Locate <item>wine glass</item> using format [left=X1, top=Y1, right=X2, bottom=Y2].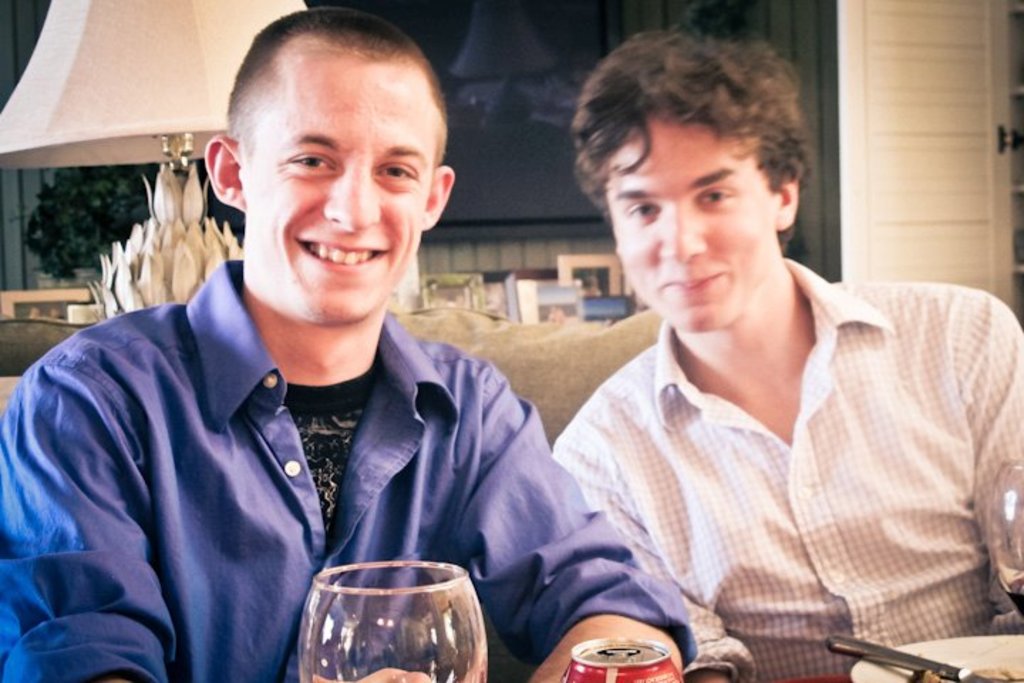
[left=988, top=461, right=1023, bottom=616].
